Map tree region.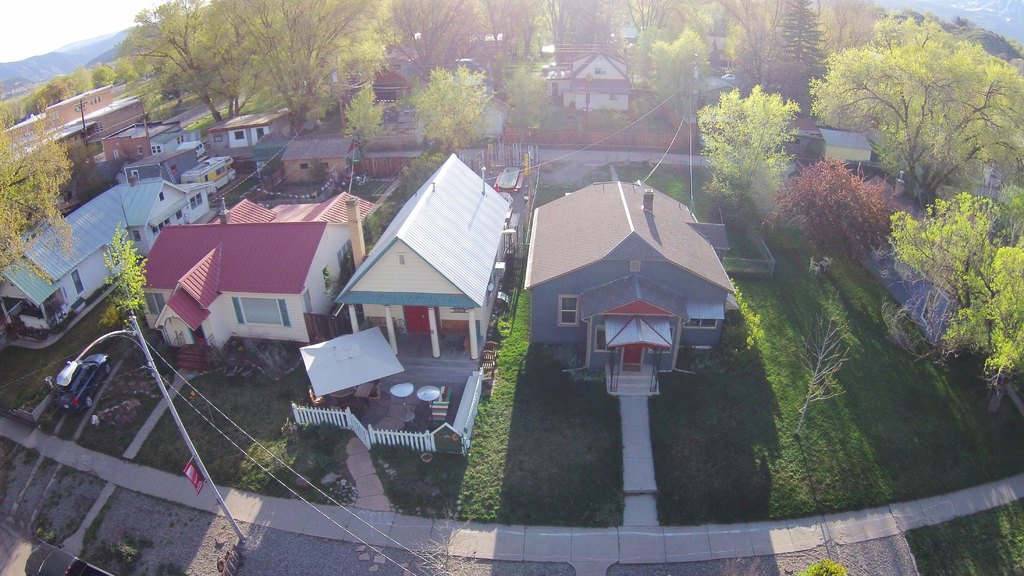
Mapped to [500,57,551,136].
